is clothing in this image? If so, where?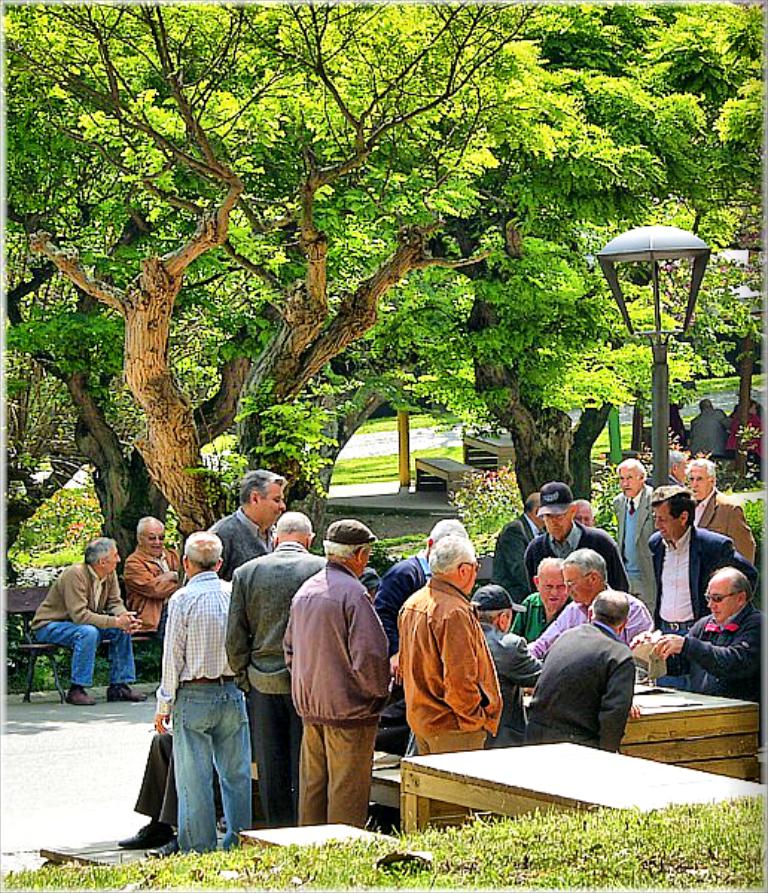
Yes, at box(522, 616, 647, 768).
